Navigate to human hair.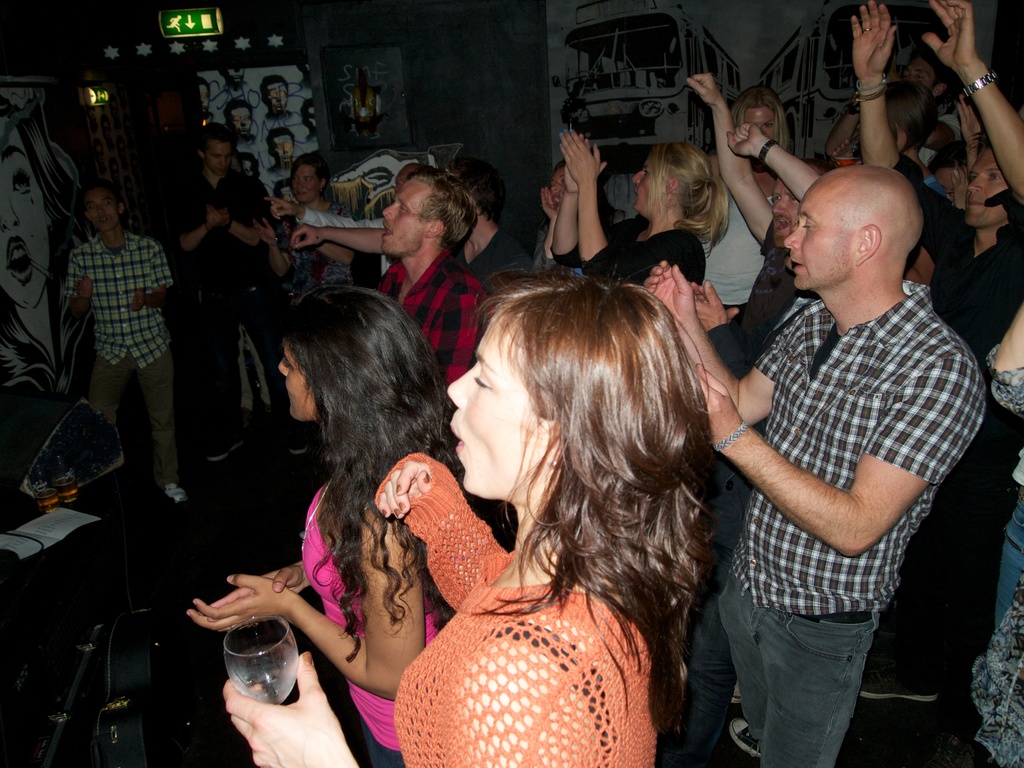
Navigation target: [803,162,835,177].
